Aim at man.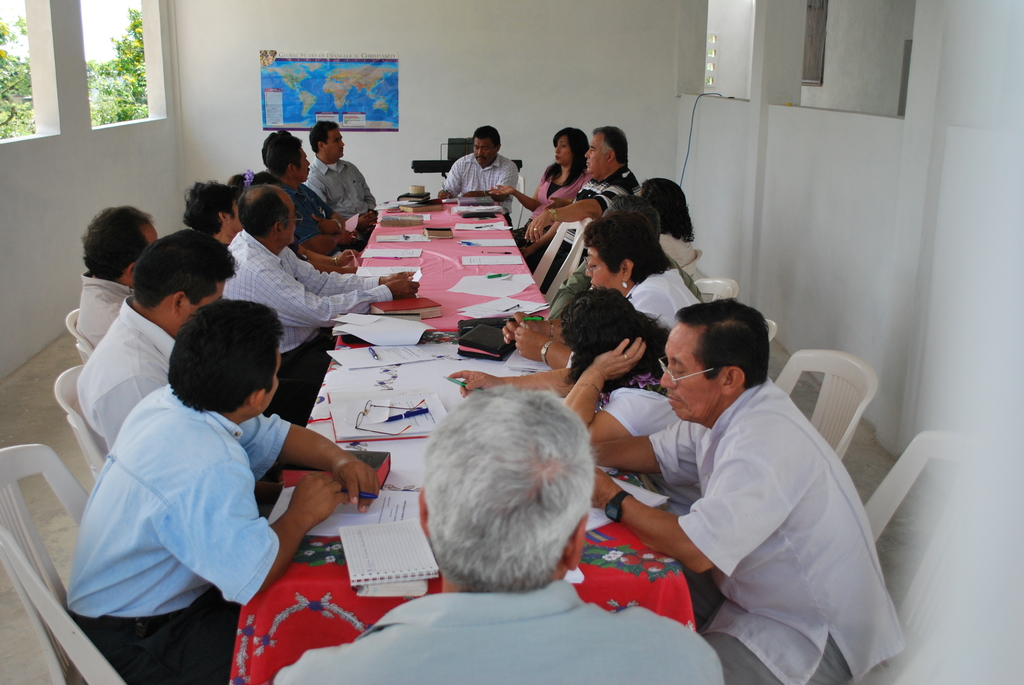
Aimed at pyautogui.locateOnScreen(73, 209, 159, 358).
